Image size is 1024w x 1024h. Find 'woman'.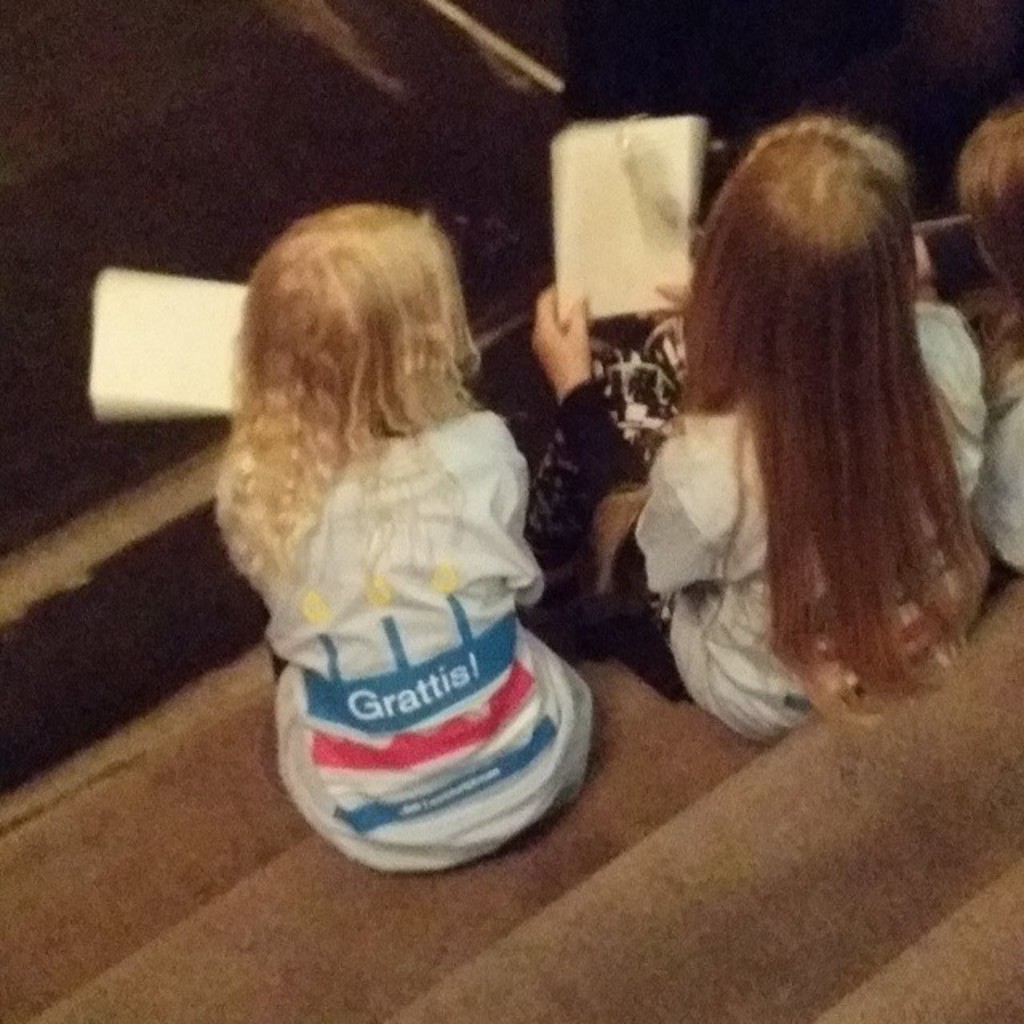
select_region(240, 141, 770, 886).
